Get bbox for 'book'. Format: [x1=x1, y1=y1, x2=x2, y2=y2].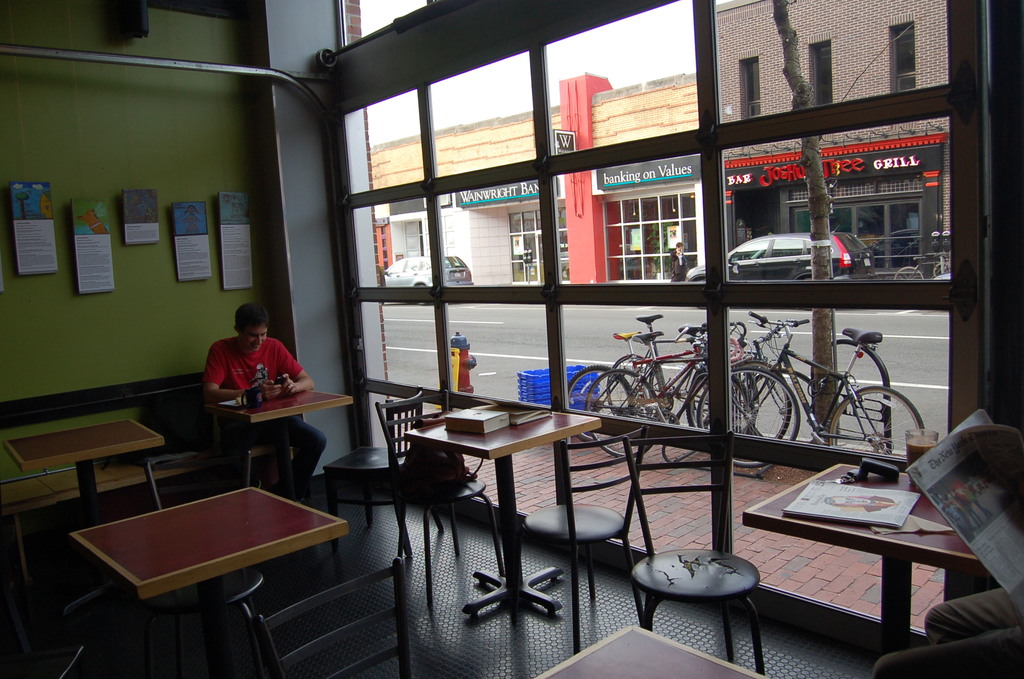
[x1=444, y1=408, x2=511, y2=437].
